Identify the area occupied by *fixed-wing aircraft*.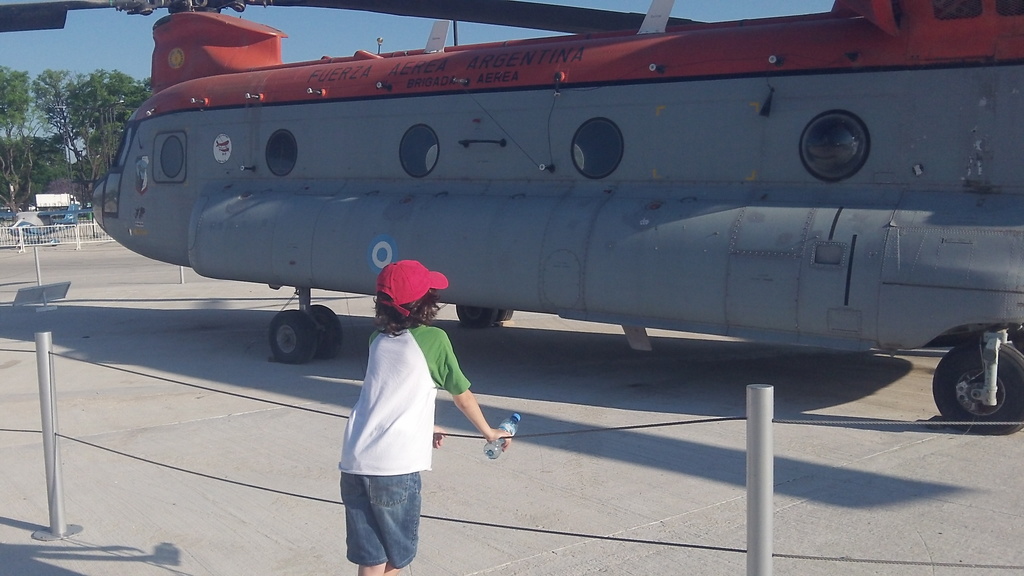
Area: [left=0, top=0, right=1023, bottom=425].
